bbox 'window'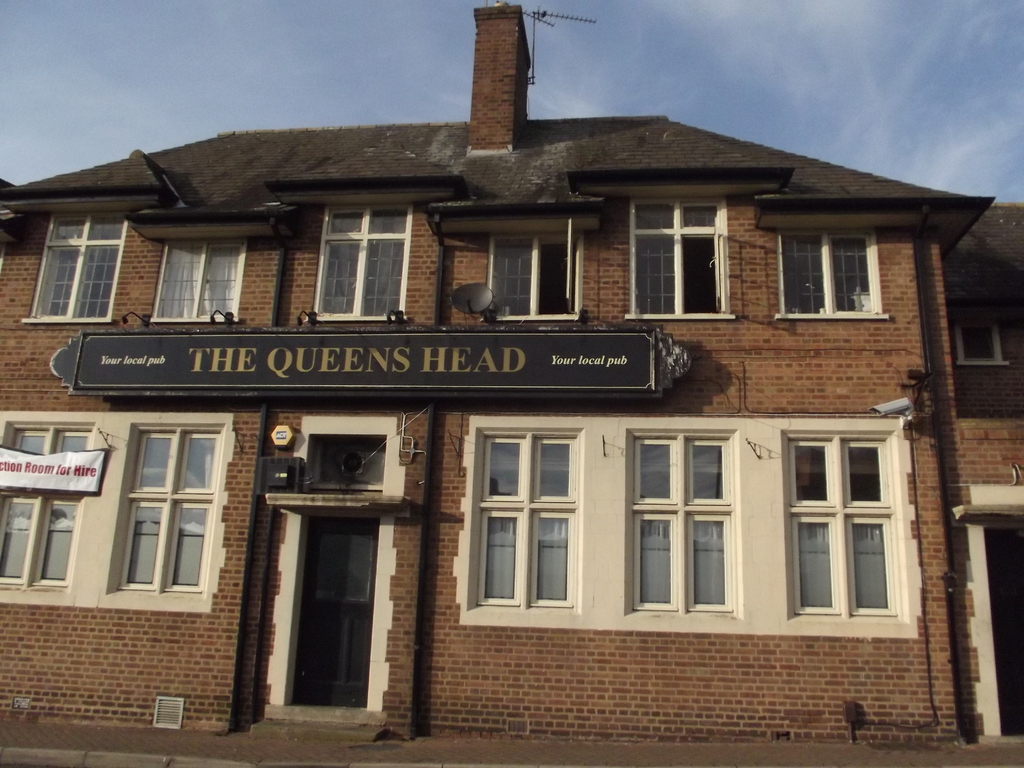
40/213/120/324
